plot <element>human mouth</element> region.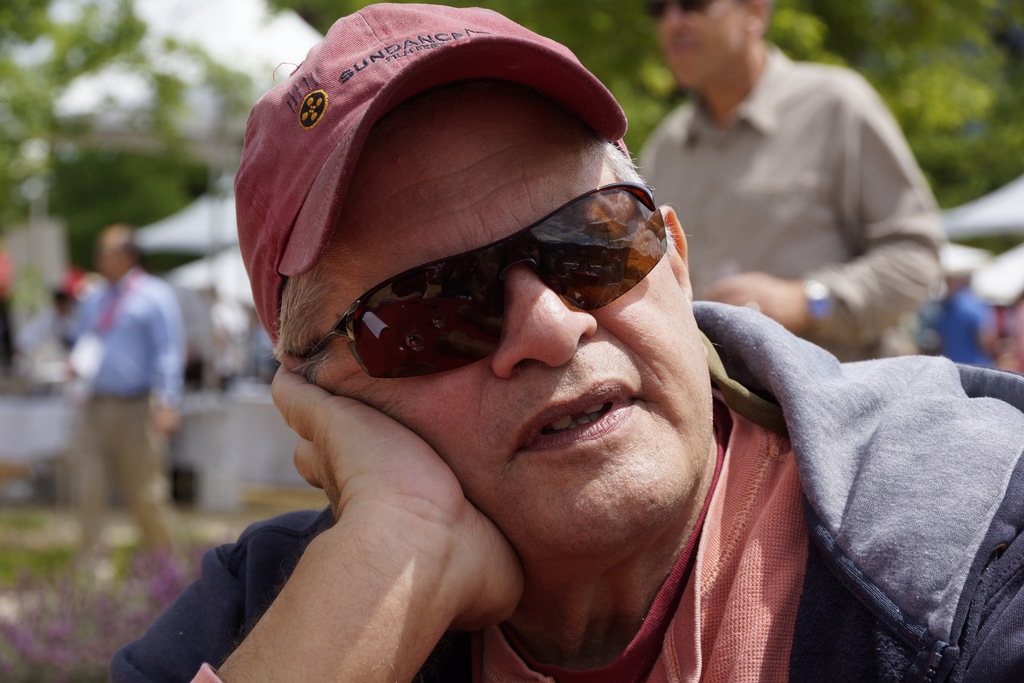
Plotted at 512/377/641/457.
